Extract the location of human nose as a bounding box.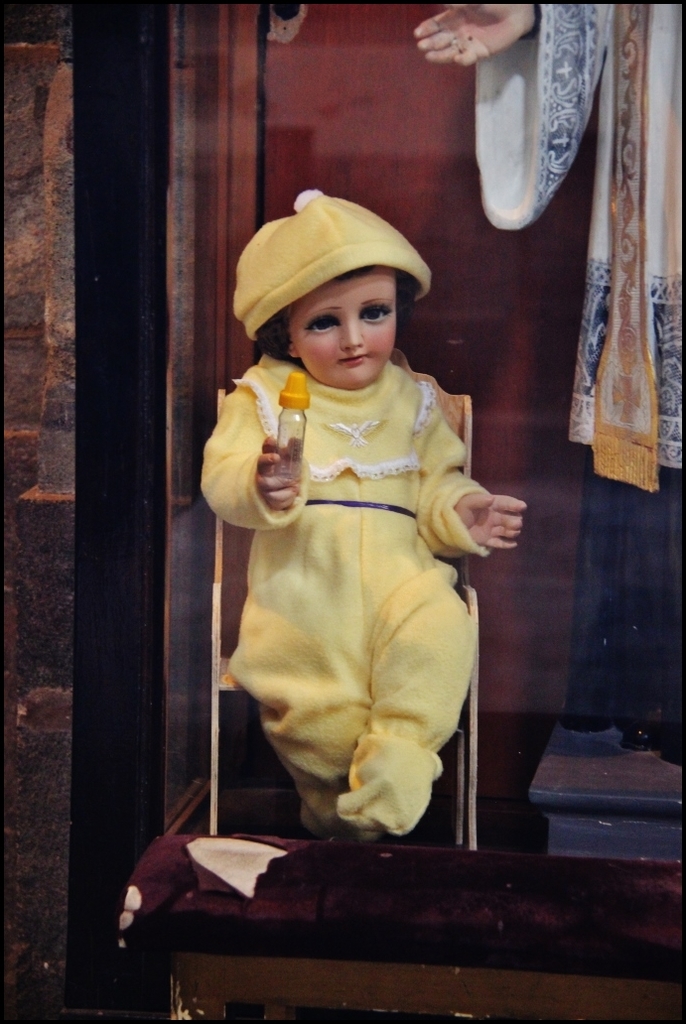
[341, 317, 364, 349].
